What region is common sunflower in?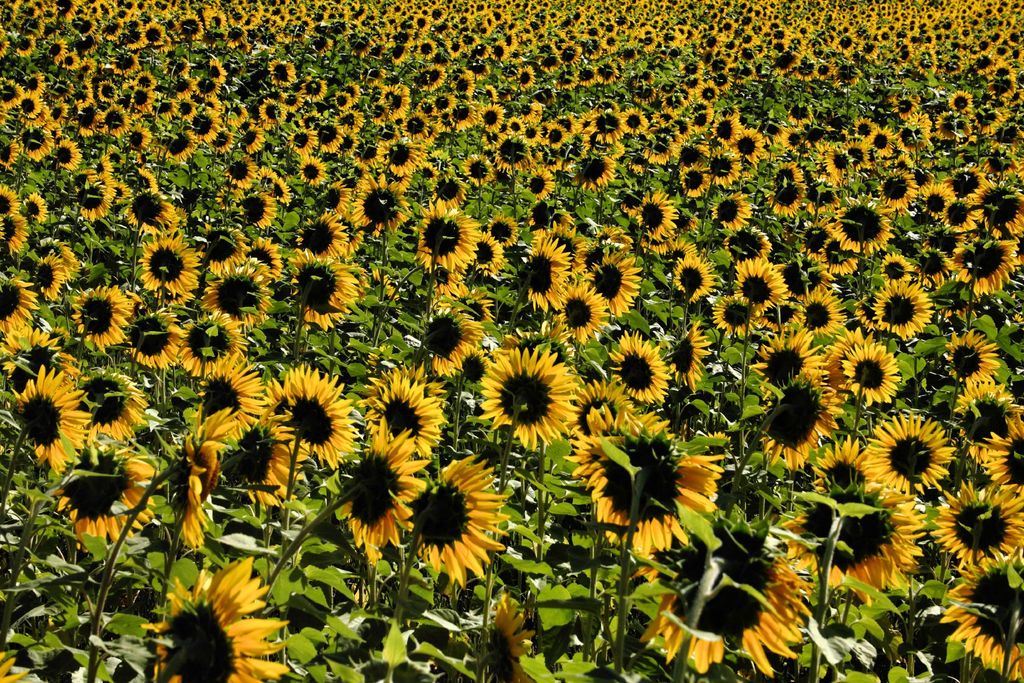
[left=674, top=251, right=703, bottom=298].
